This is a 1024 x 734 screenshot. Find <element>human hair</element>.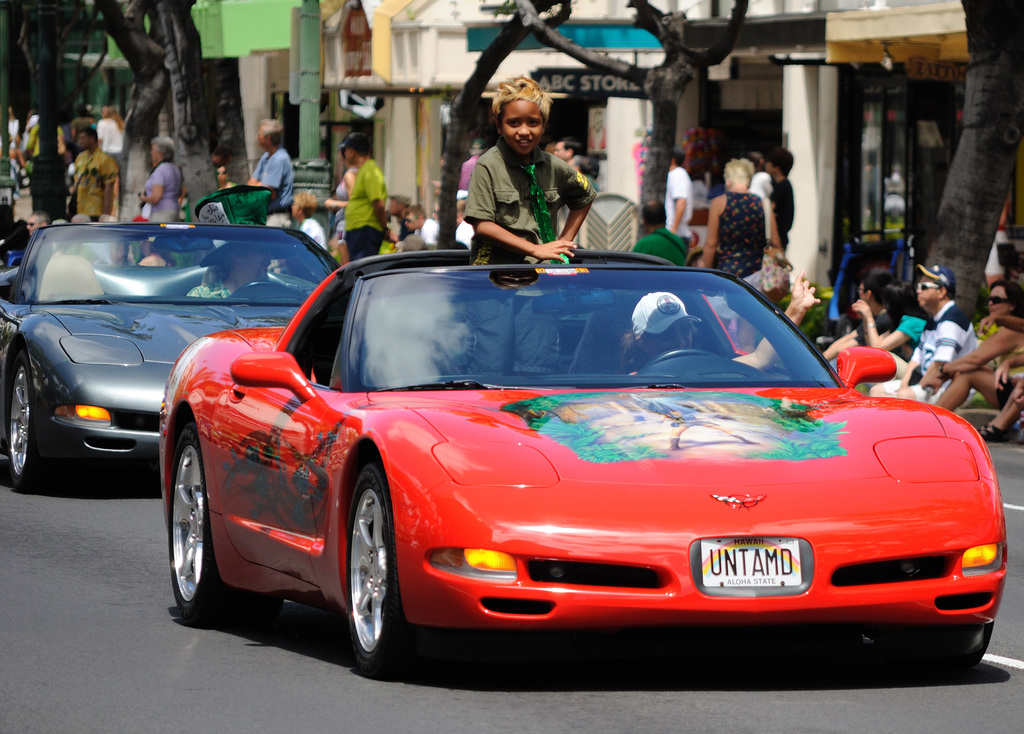
Bounding box: 620,320,695,377.
